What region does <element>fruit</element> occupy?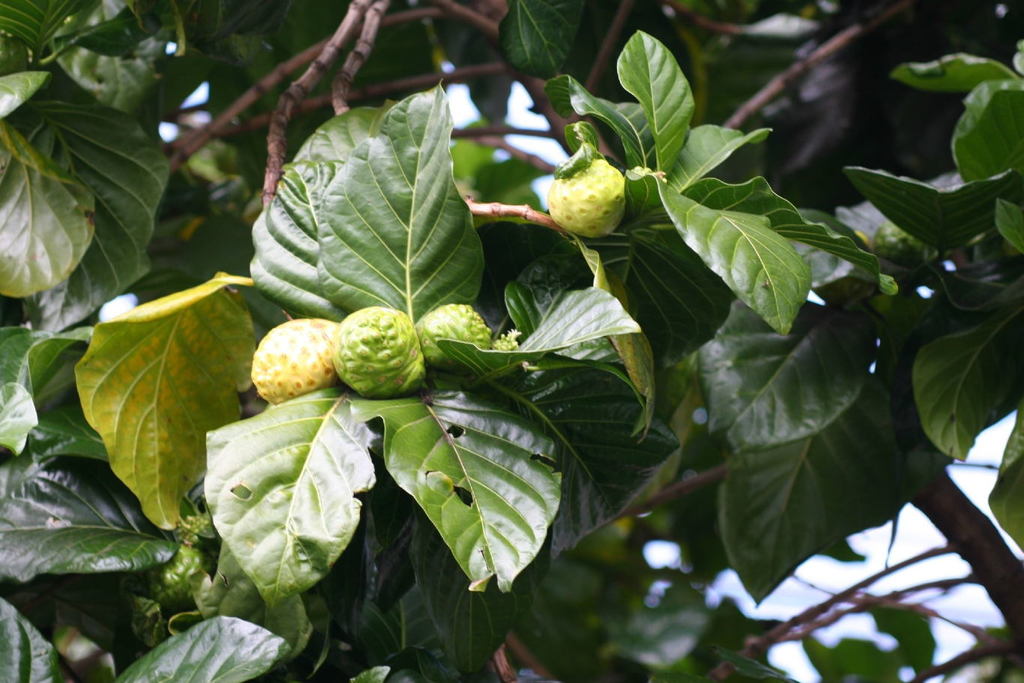
bbox=(551, 145, 636, 239).
